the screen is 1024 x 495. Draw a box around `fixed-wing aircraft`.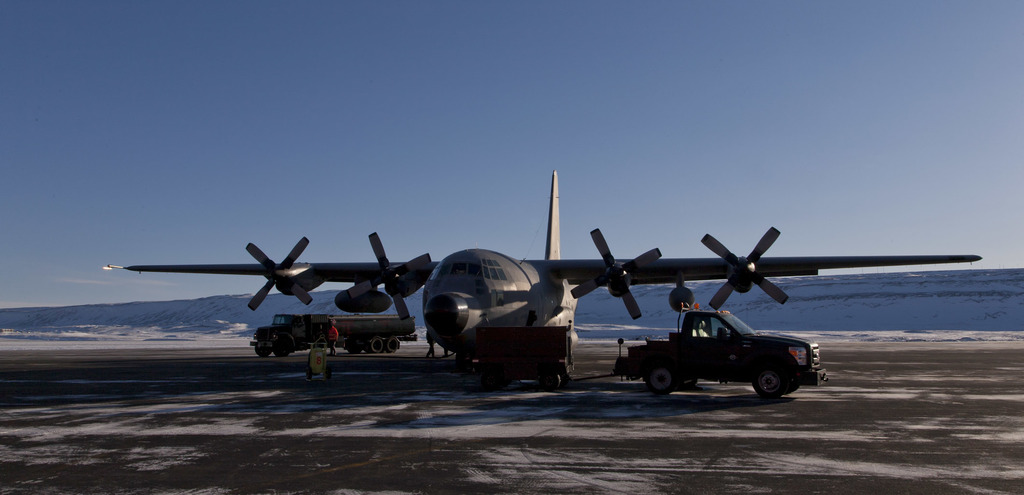
pyautogui.locateOnScreen(101, 168, 982, 363).
